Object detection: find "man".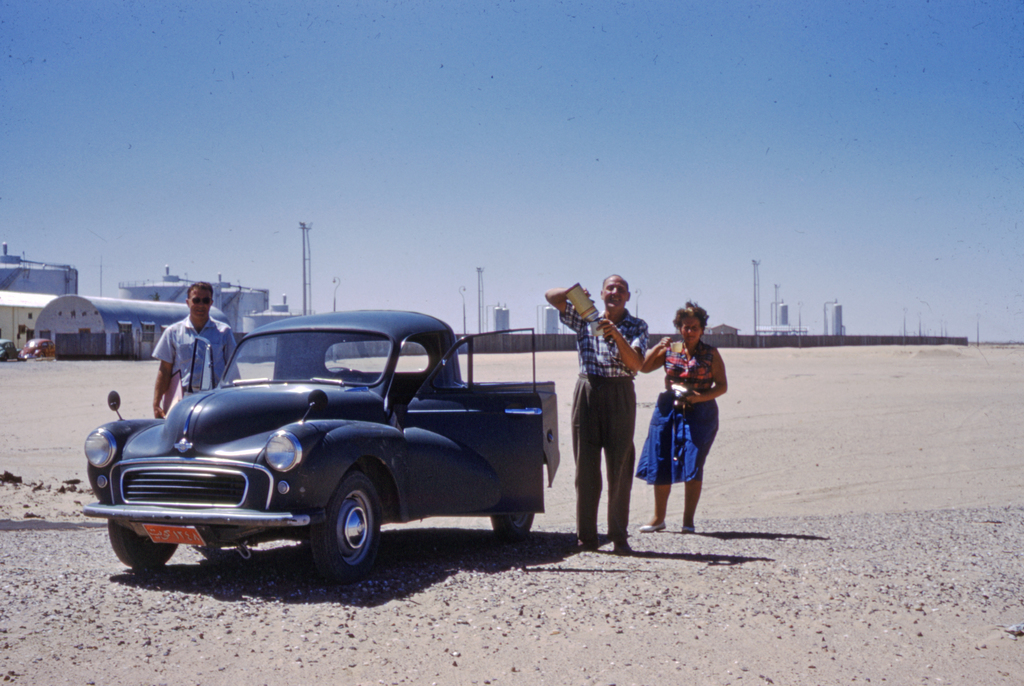
(left=556, top=291, right=654, bottom=548).
